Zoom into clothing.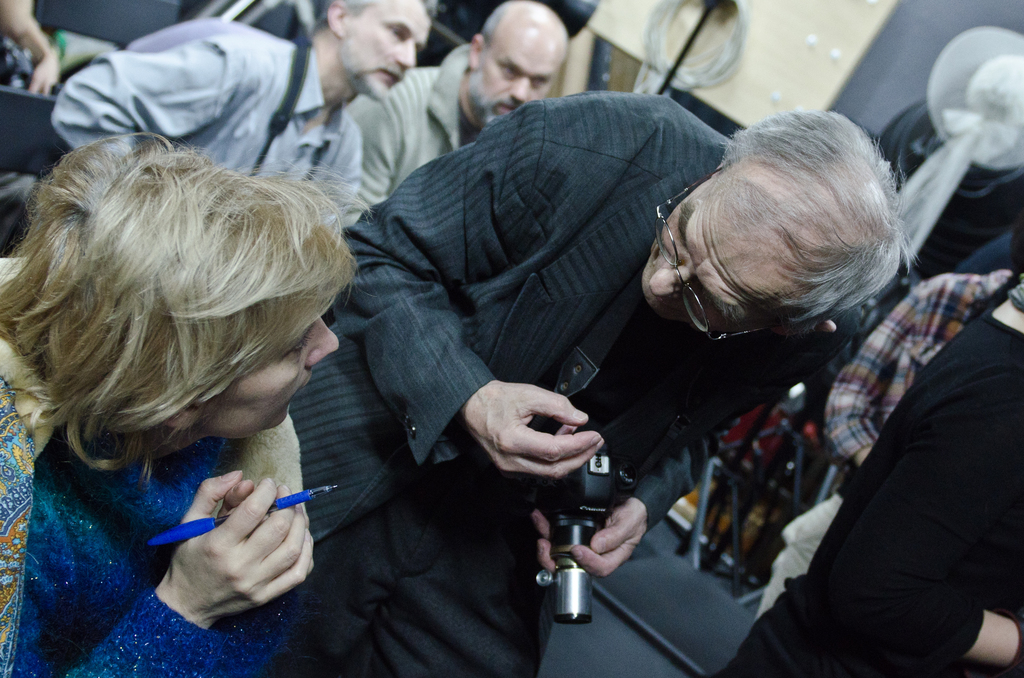
Zoom target: [x1=45, y1=22, x2=366, y2=223].
